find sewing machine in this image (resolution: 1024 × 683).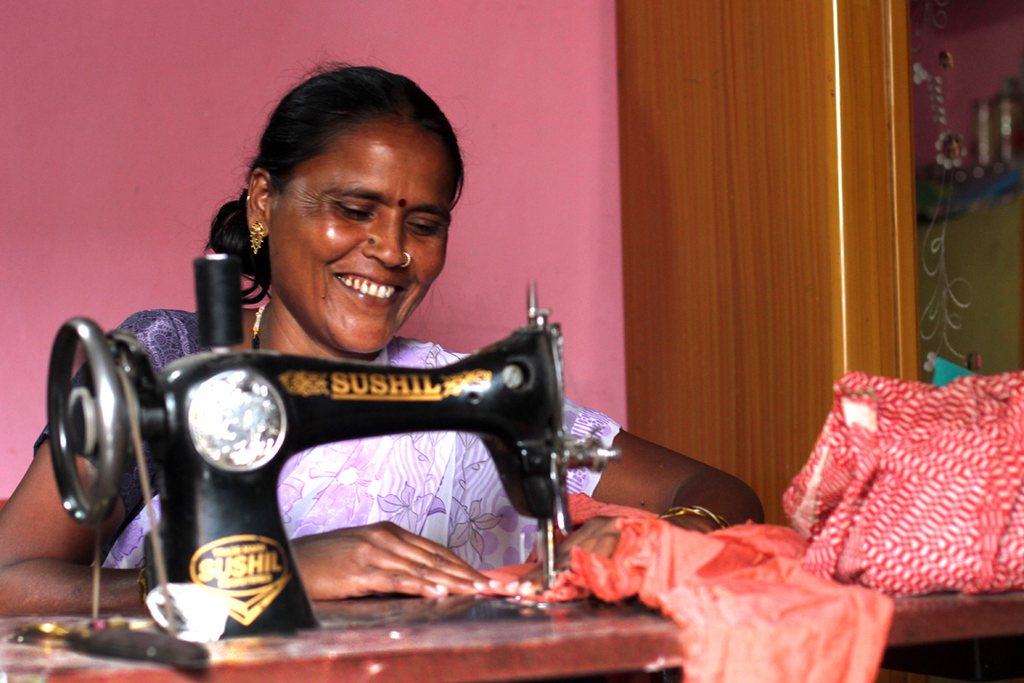
[x1=0, y1=242, x2=1023, y2=677].
